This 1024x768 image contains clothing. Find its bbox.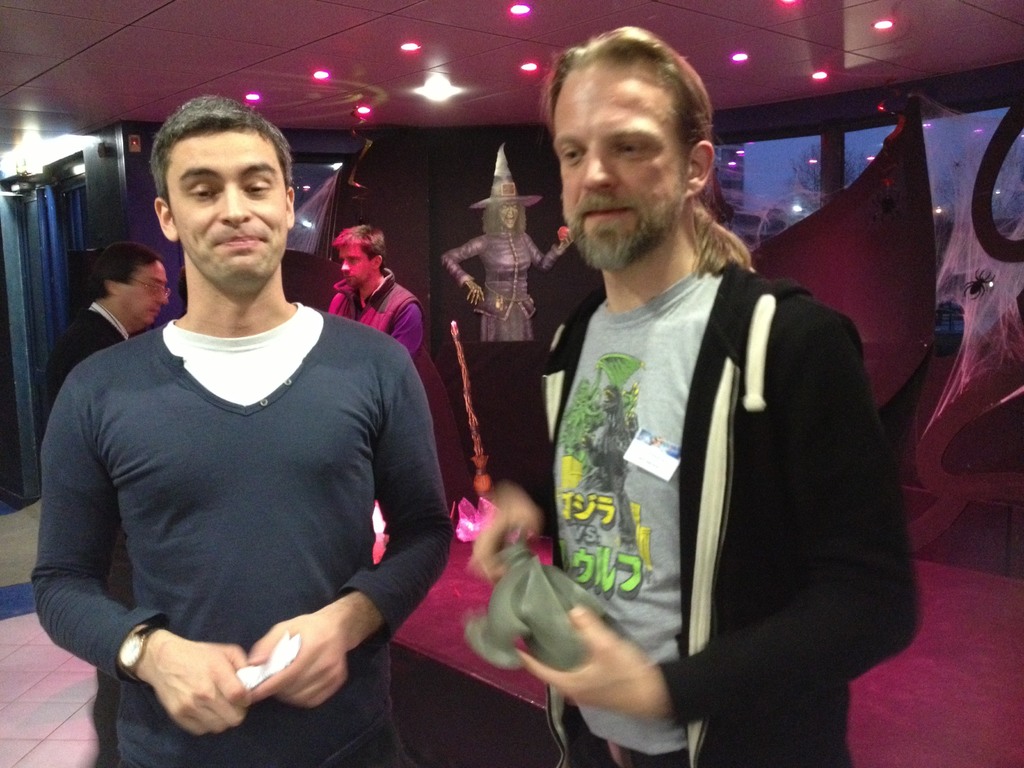
513:173:888:746.
